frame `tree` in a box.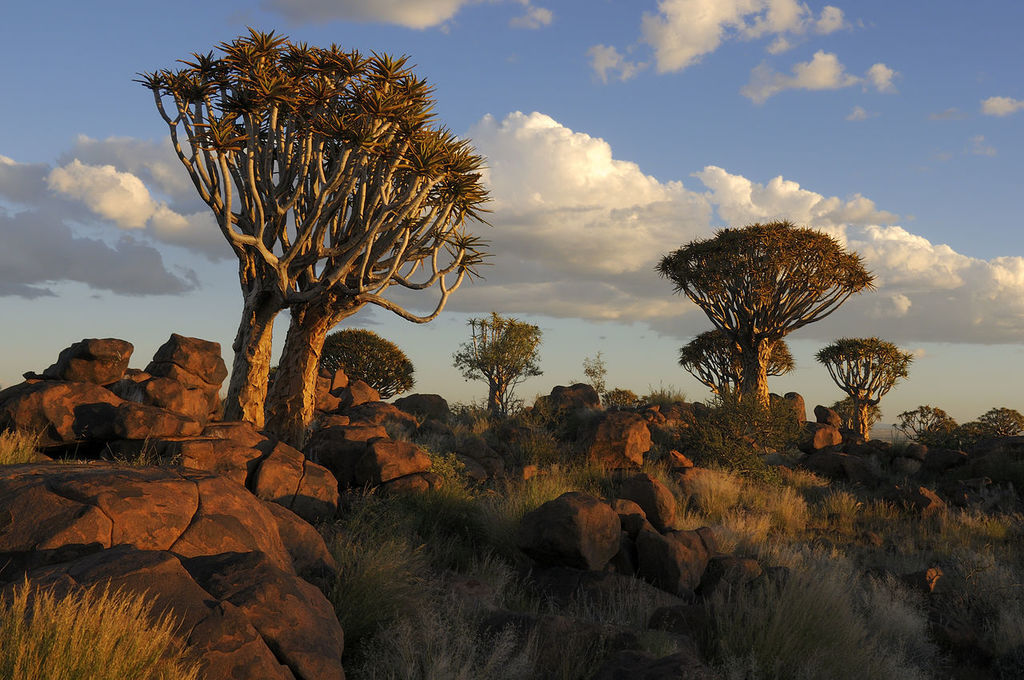
bbox(661, 194, 884, 462).
